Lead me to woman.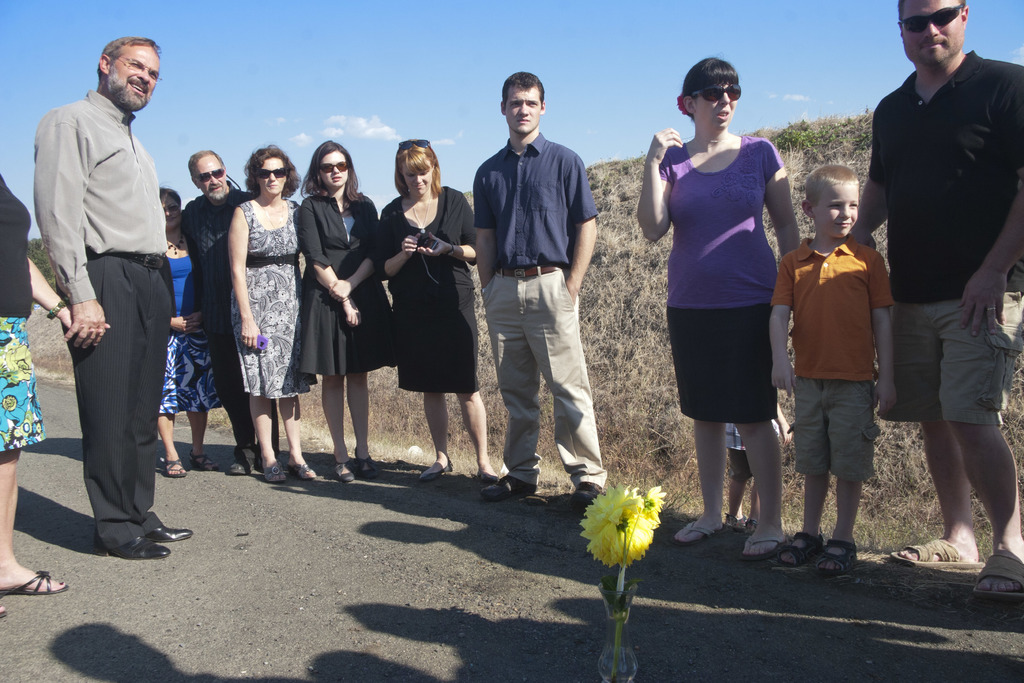
Lead to x1=0, y1=172, x2=111, y2=619.
